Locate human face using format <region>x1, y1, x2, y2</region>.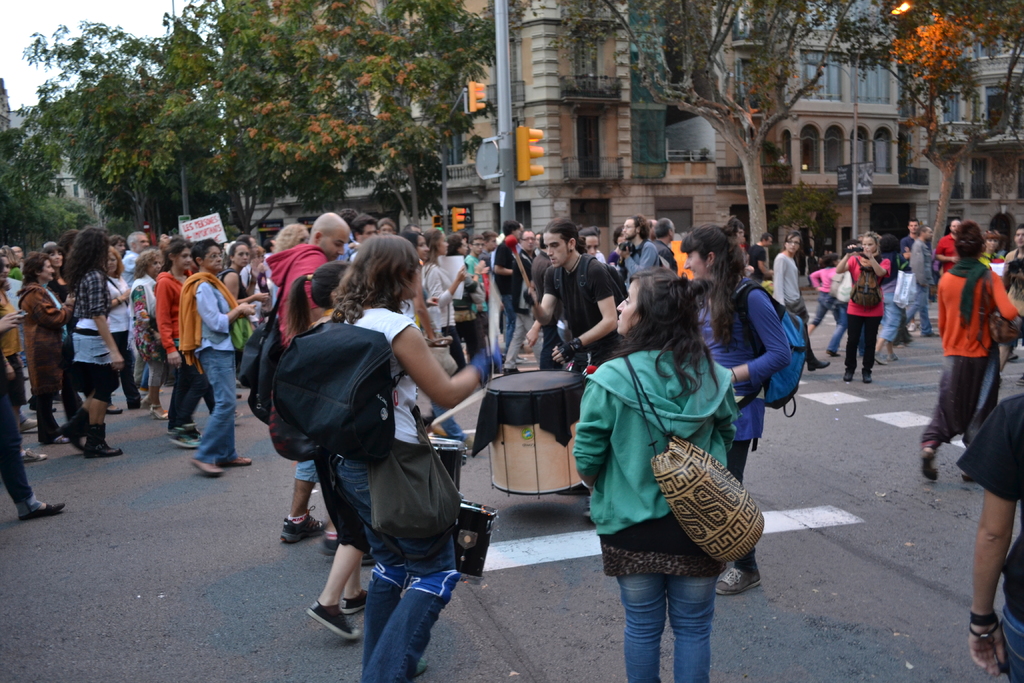
<region>113, 238, 124, 254</region>.
